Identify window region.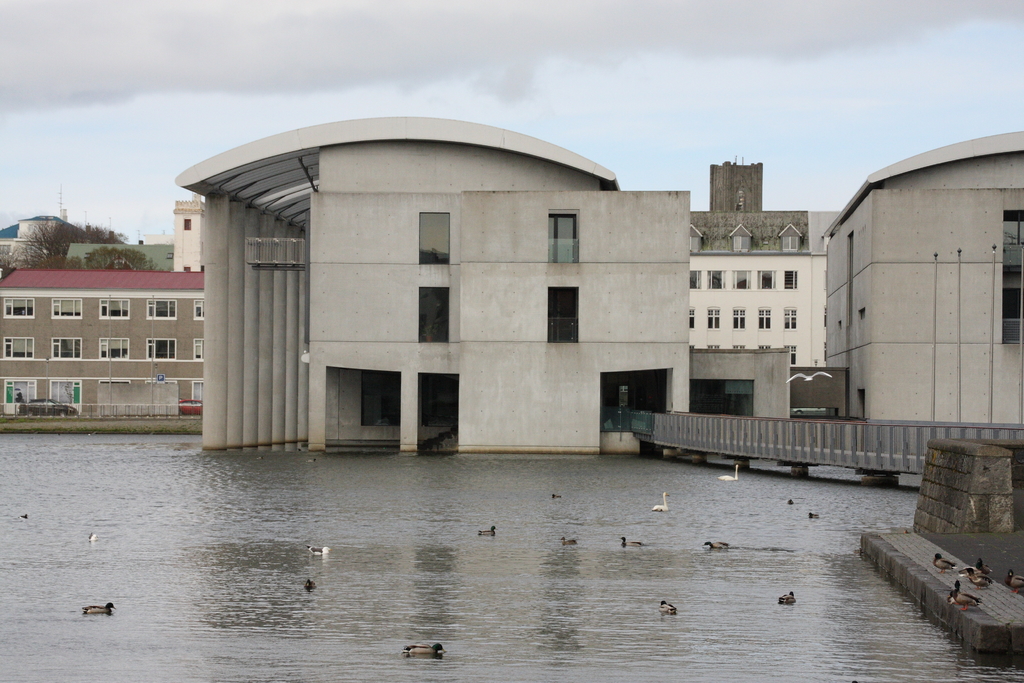
Region: {"x1": 50, "y1": 336, "x2": 84, "y2": 361}.
